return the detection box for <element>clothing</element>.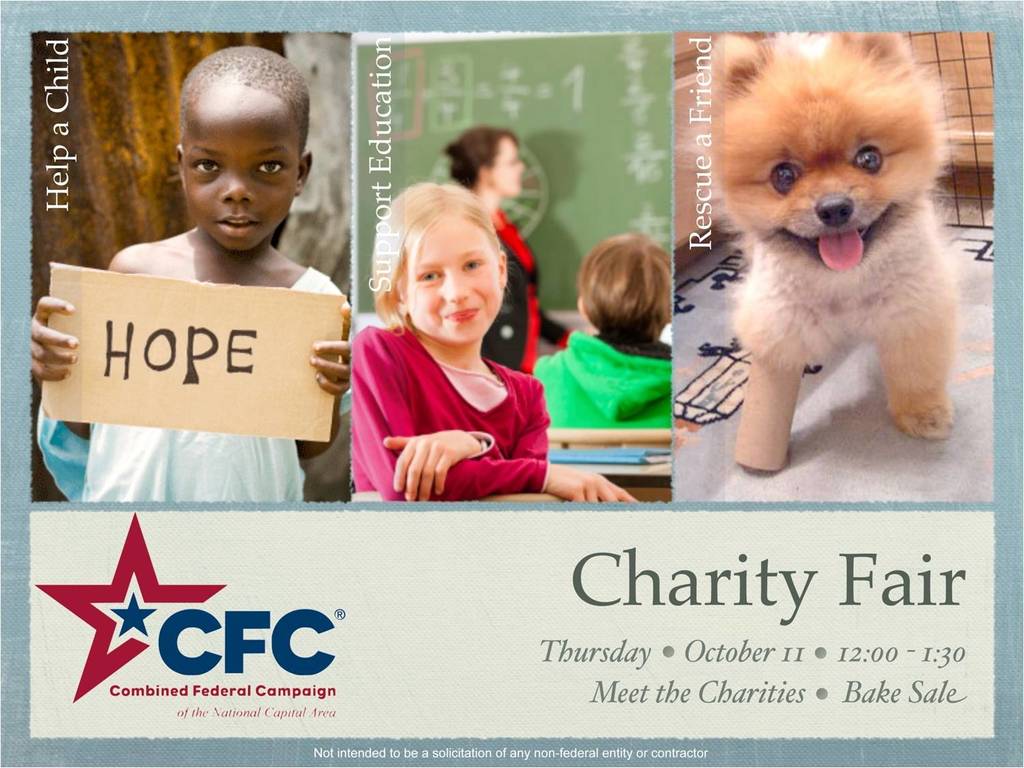
529, 324, 678, 447.
